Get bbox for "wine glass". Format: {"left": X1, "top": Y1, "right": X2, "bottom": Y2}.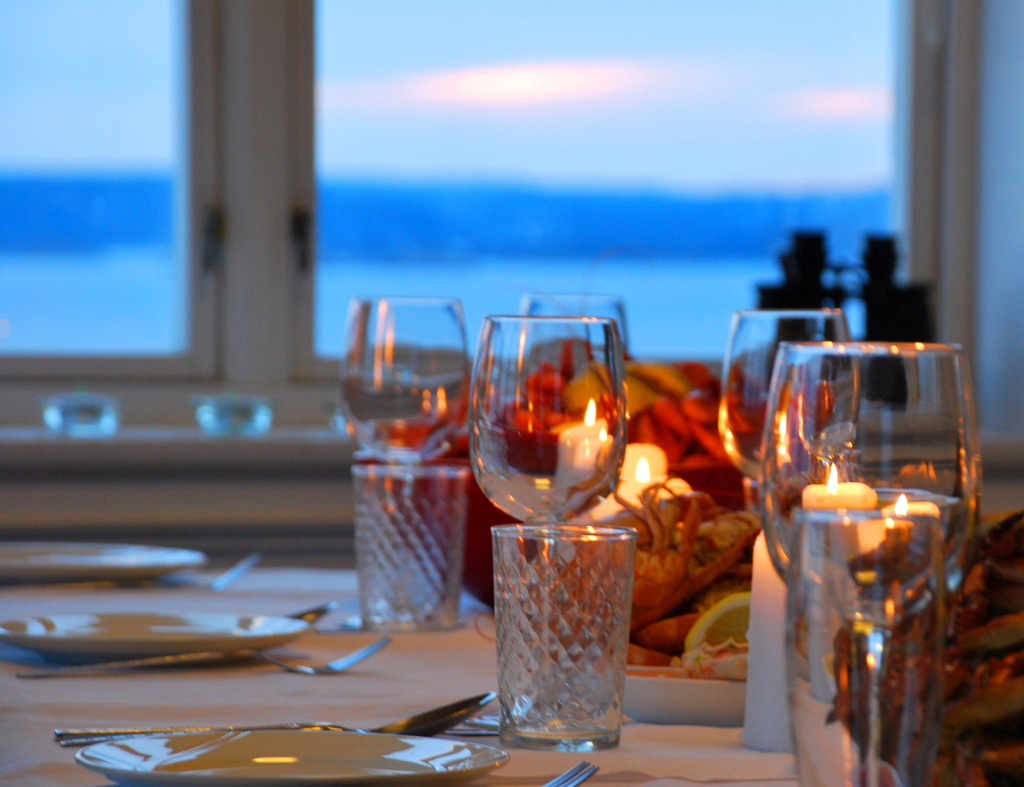
{"left": 763, "top": 344, "right": 976, "bottom": 781}.
